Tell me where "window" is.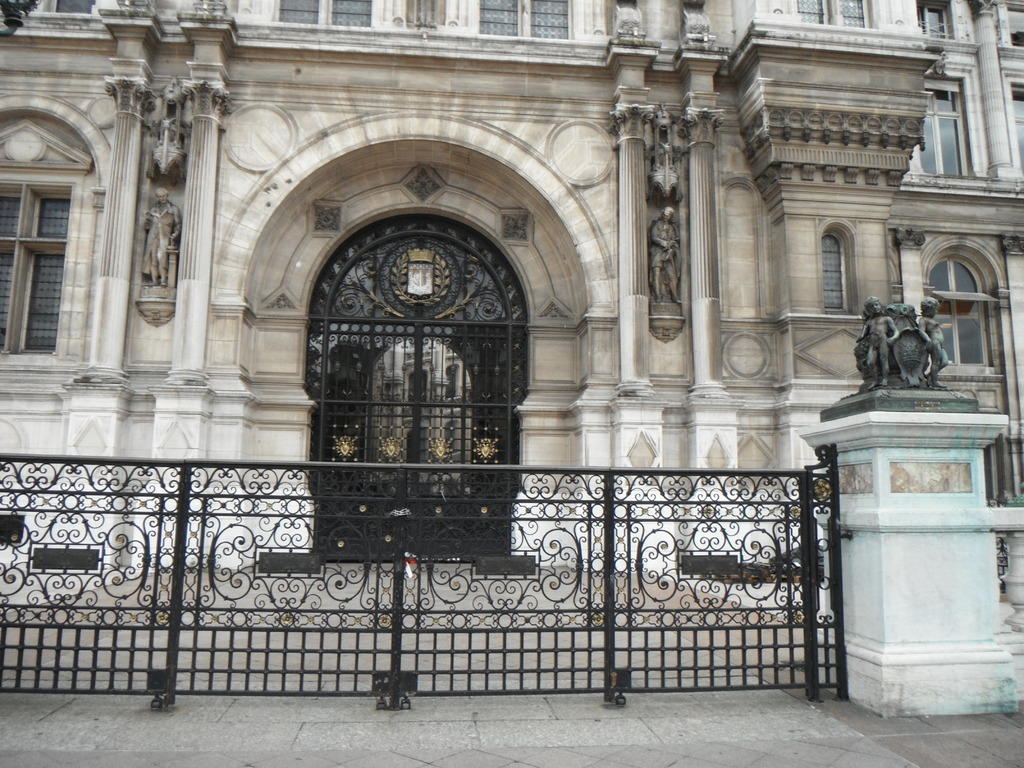
"window" is at rect(266, 0, 367, 25).
